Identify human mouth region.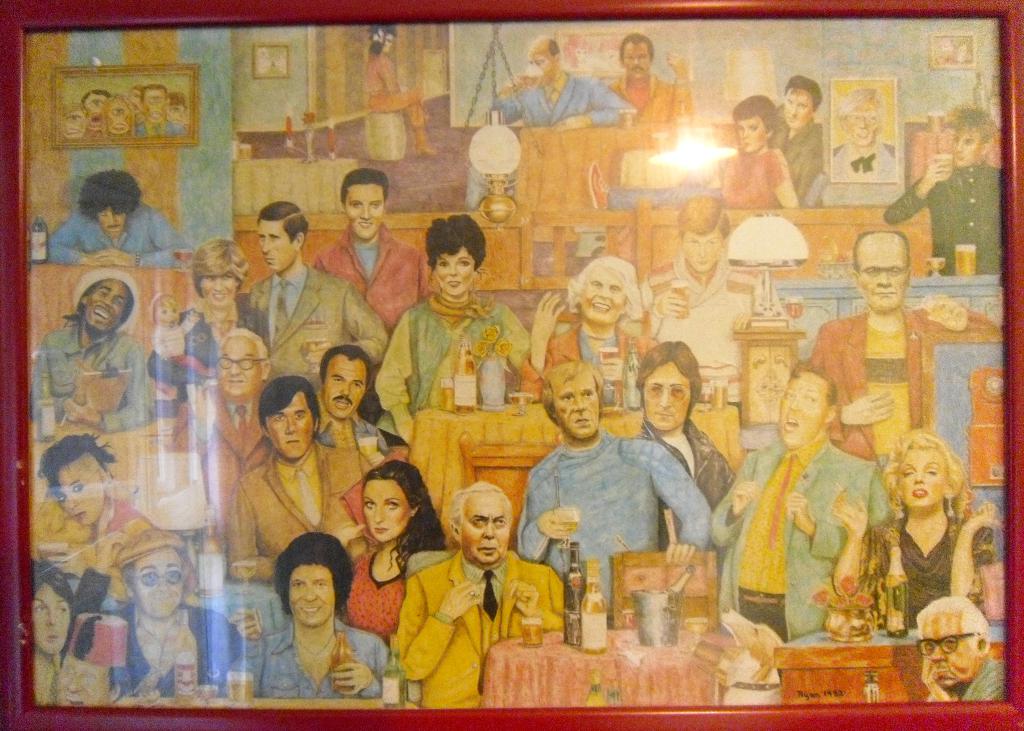
Region: locate(658, 412, 674, 419).
